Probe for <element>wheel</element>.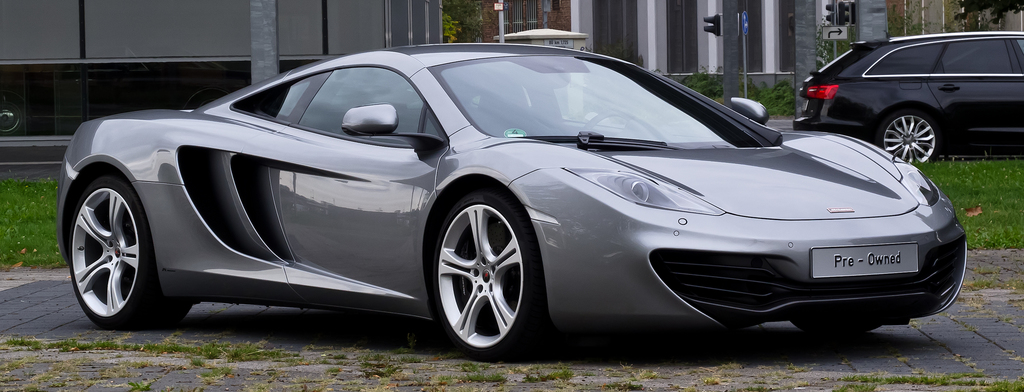
Probe result: bbox=[878, 112, 941, 165].
